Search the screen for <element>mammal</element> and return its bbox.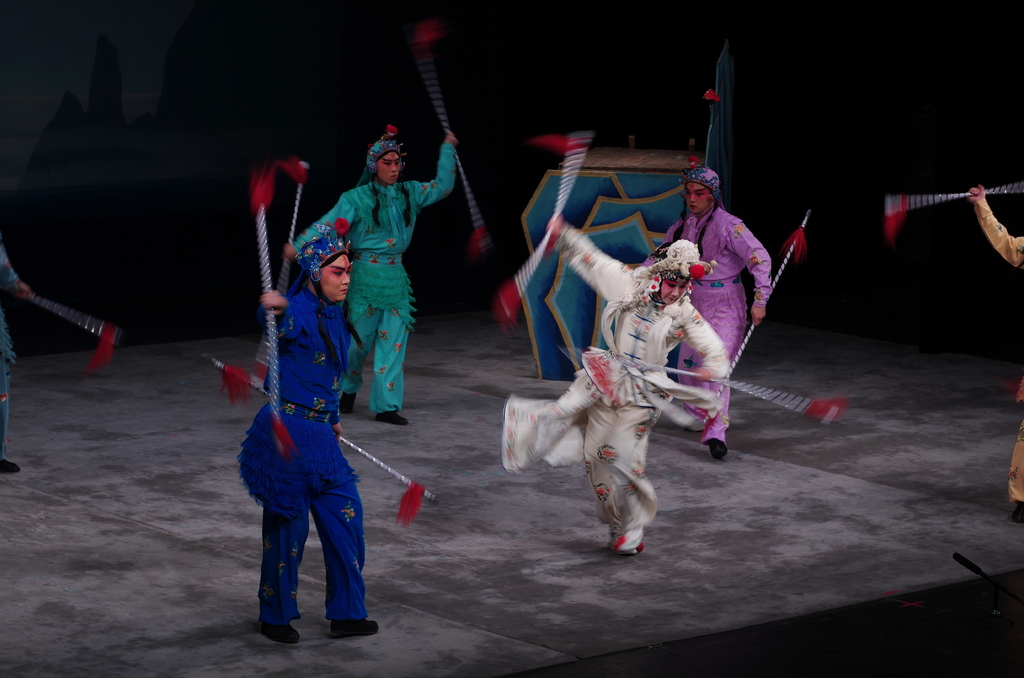
Found: (290, 123, 459, 424).
